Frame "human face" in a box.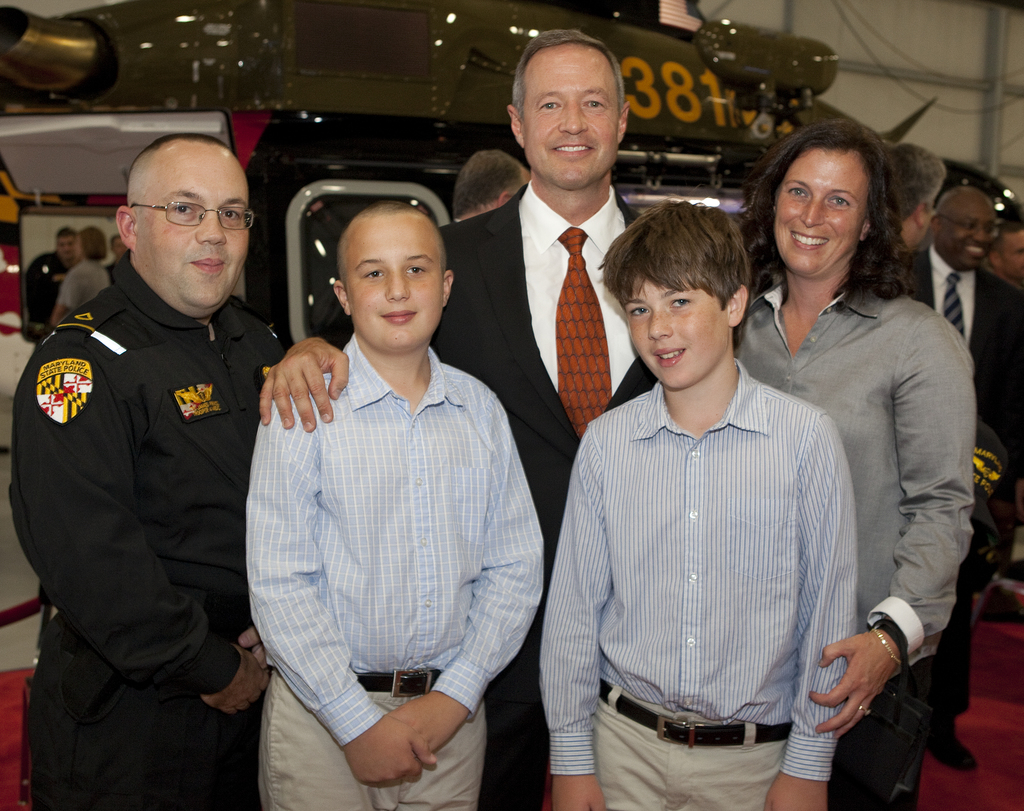
left=942, top=191, right=1000, bottom=277.
